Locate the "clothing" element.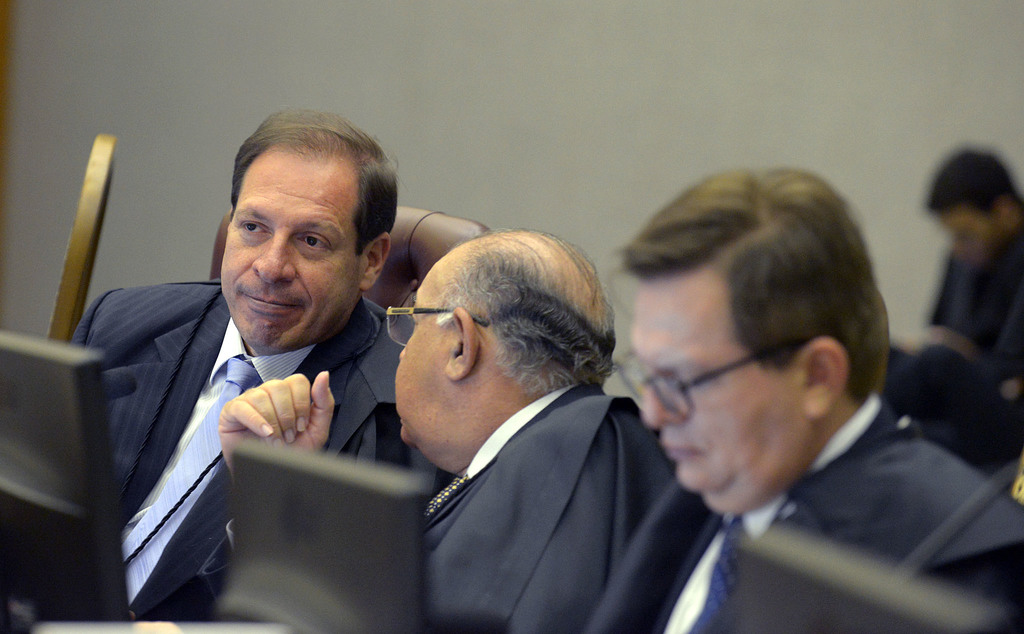
Element bbox: rect(416, 381, 686, 631).
